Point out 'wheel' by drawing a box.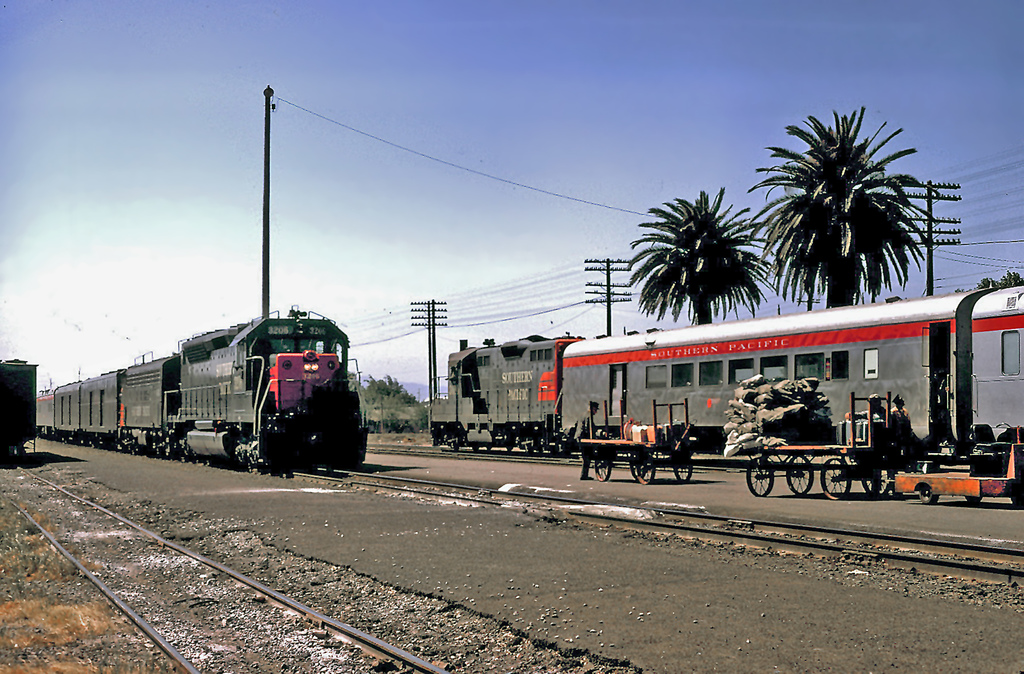
left=627, top=443, right=663, bottom=488.
